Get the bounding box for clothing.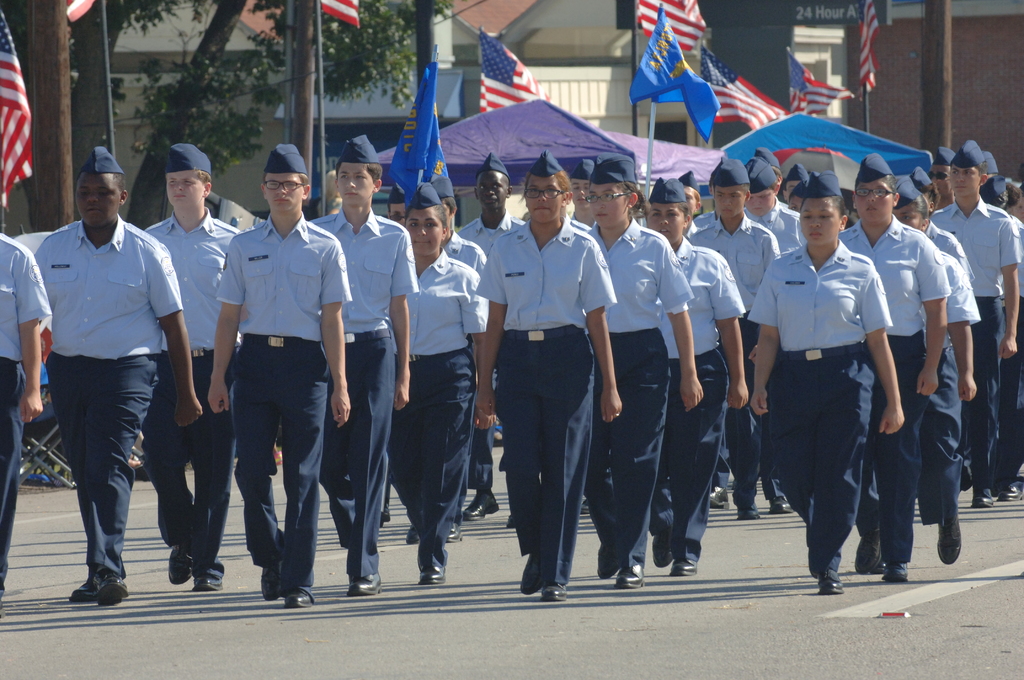
locate(390, 245, 485, 574).
